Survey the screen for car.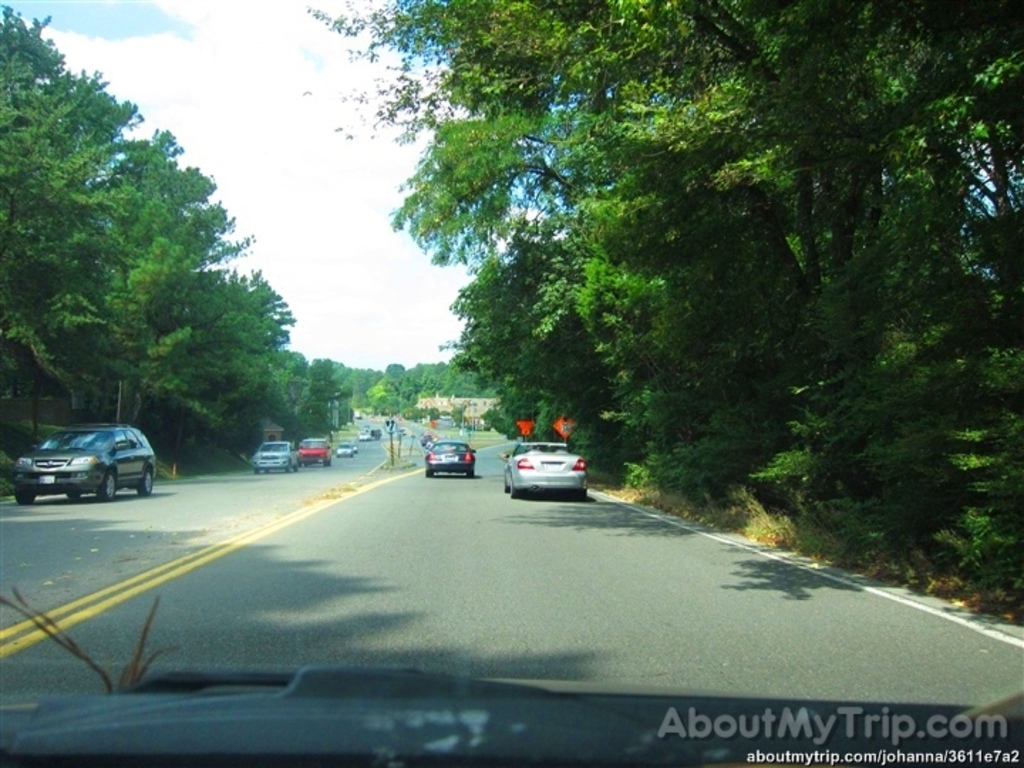
Survey found: locate(294, 437, 331, 466).
